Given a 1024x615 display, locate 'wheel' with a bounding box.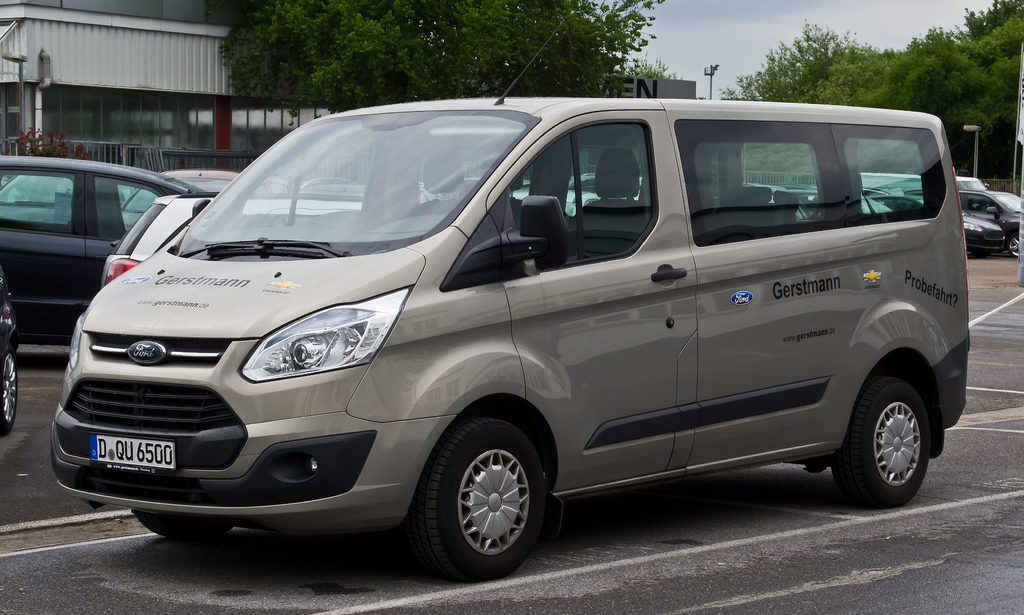
Located: bbox=(419, 411, 556, 582).
